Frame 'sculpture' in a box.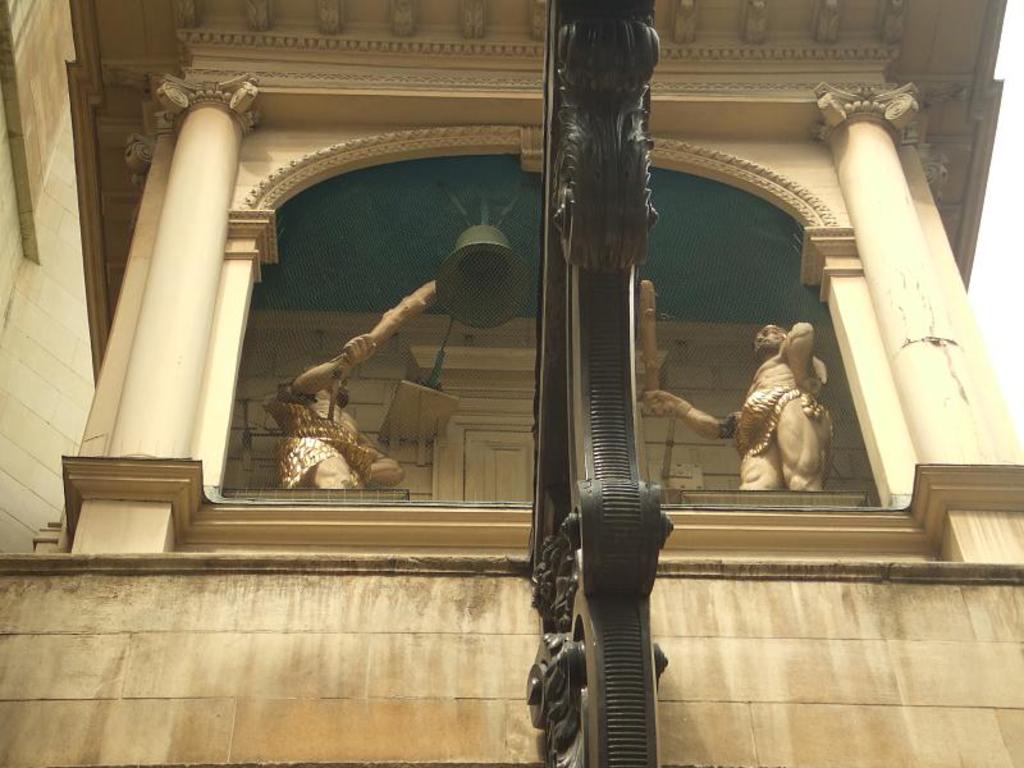
723 319 845 526.
